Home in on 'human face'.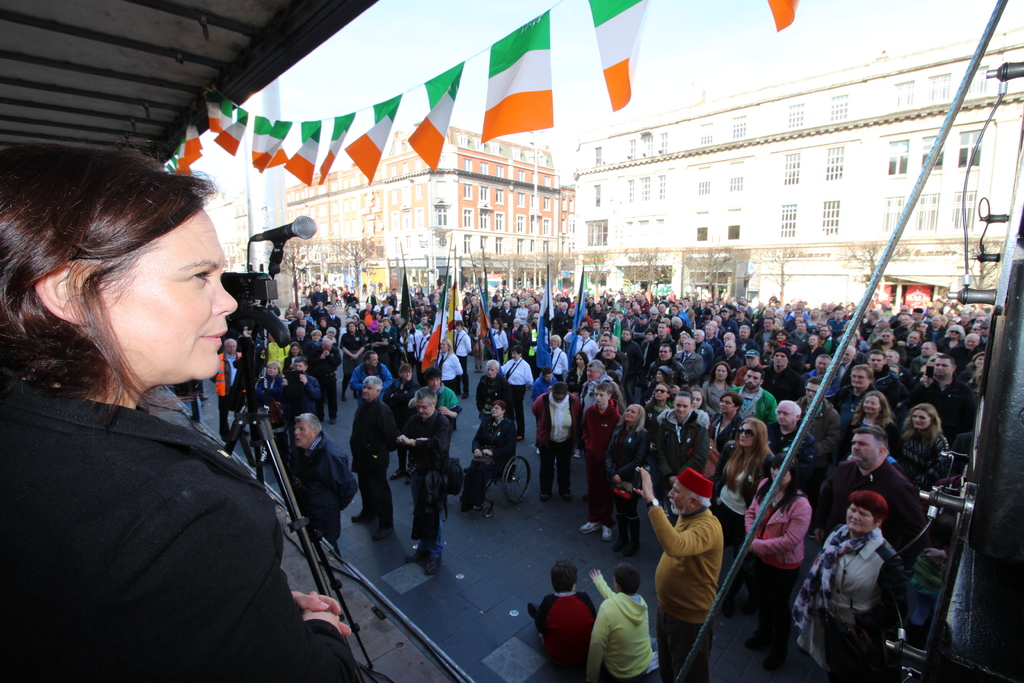
Homed in at <region>598, 392, 609, 404</region>.
